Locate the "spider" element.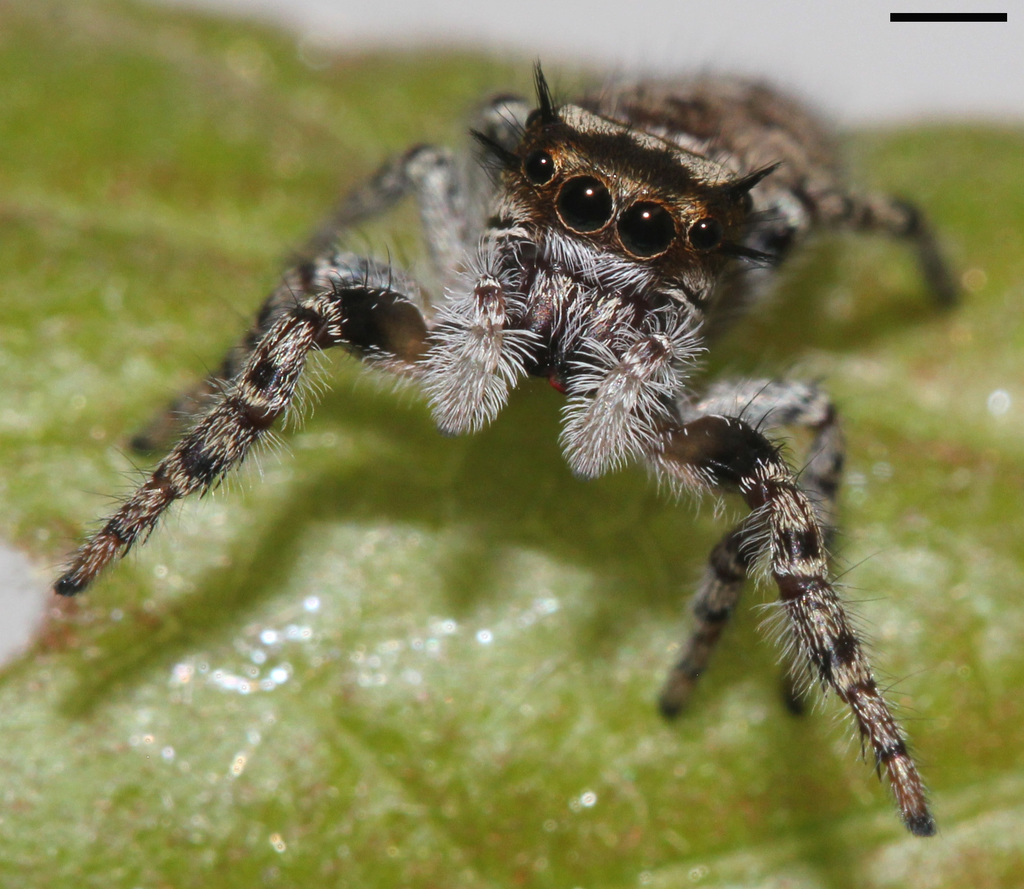
Element bbox: {"x1": 33, "y1": 54, "x2": 956, "y2": 842}.
